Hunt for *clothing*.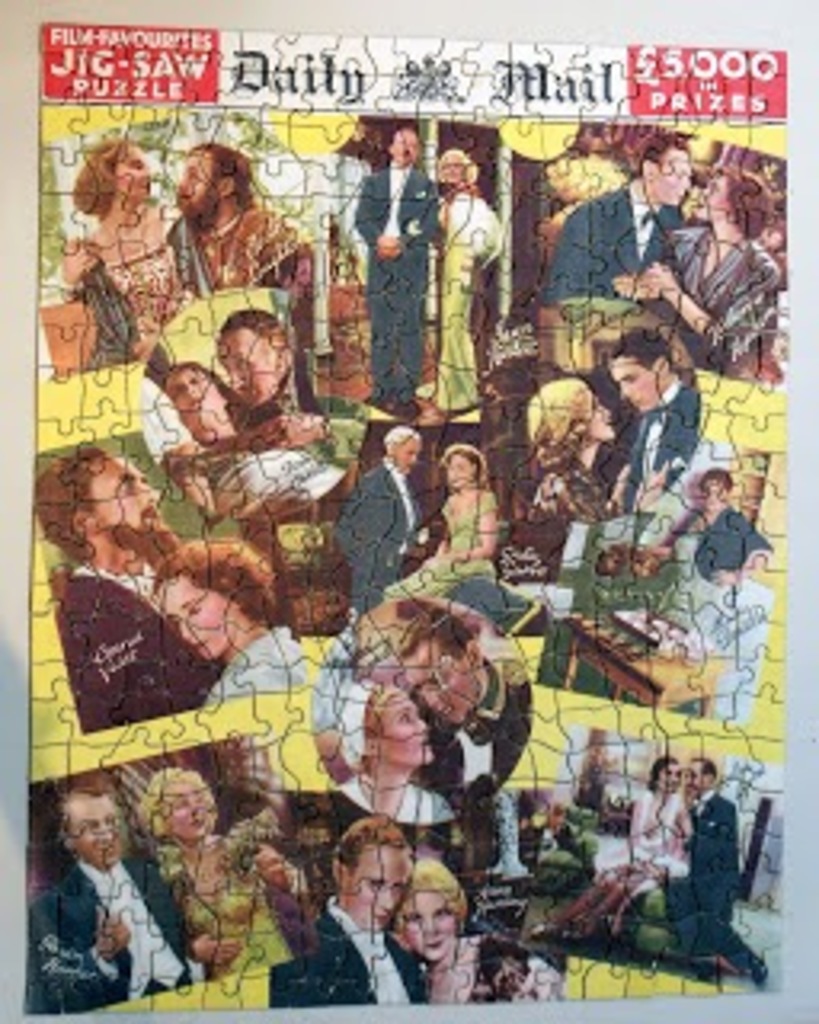
Hunted down at locate(374, 486, 486, 614).
